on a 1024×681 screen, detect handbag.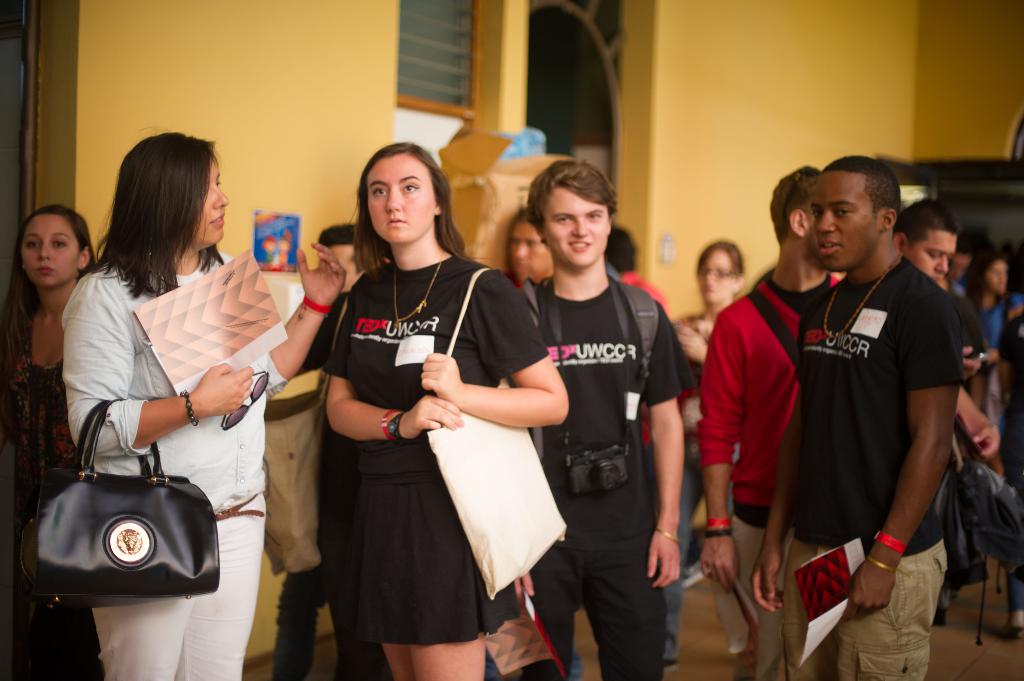
box=[421, 266, 575, 603].
